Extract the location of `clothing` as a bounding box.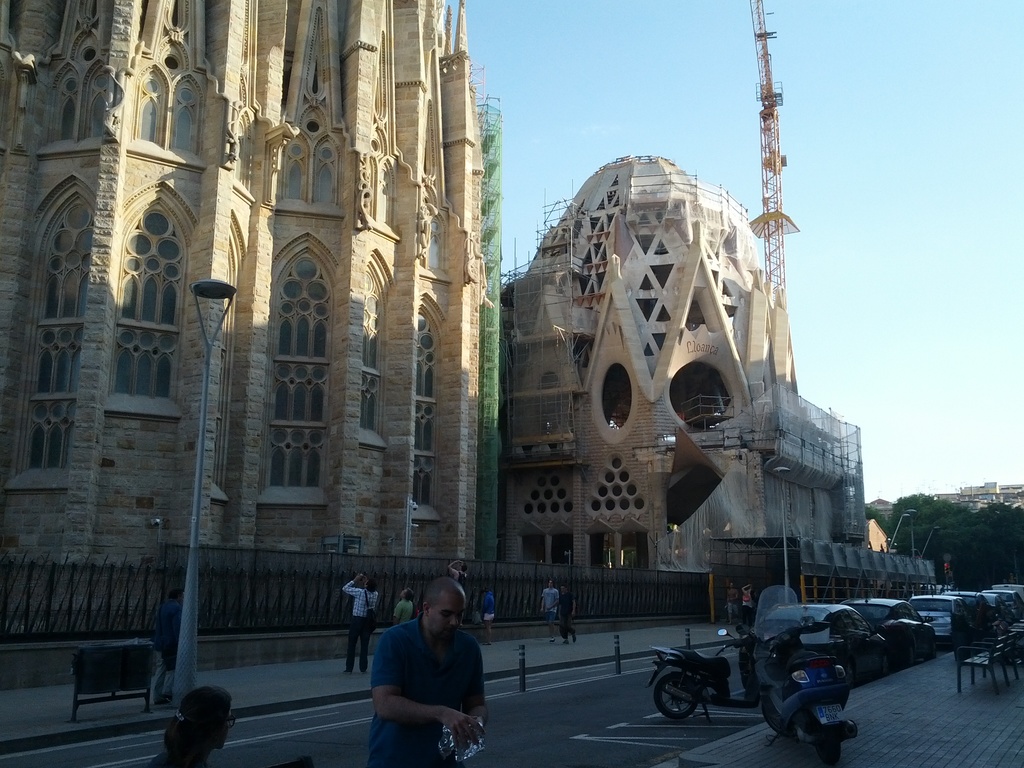
detection(362, 628, 495, 737).
